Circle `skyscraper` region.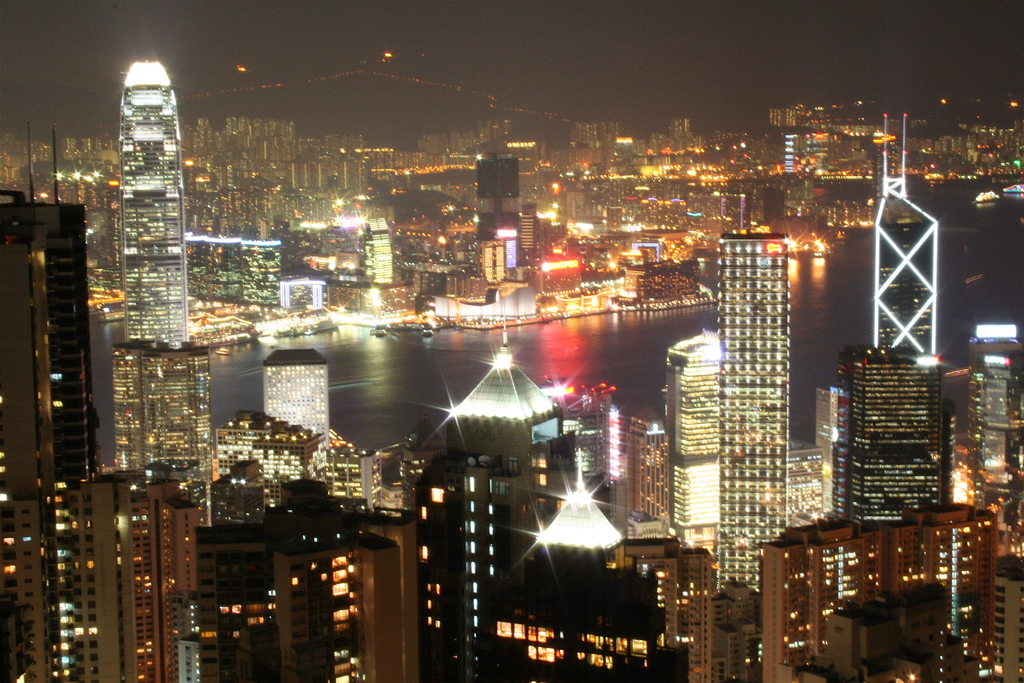
Region: <region>359, 211, 394, 285</region>.
